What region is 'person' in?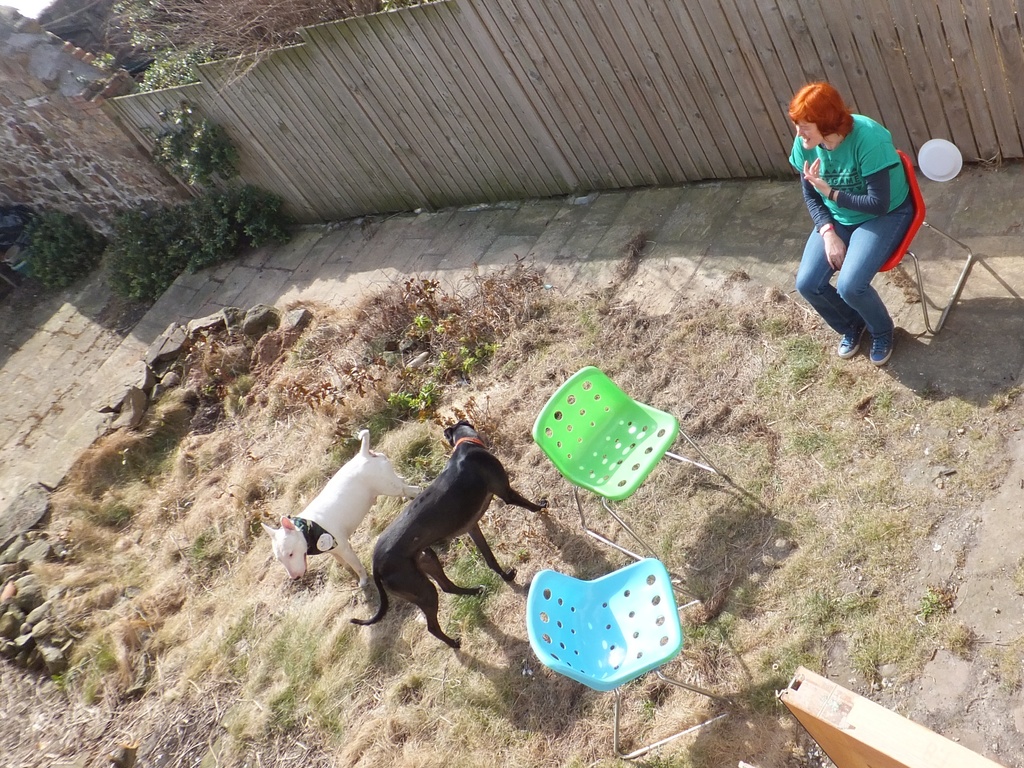
bbox(791, 63, 931, 387).
